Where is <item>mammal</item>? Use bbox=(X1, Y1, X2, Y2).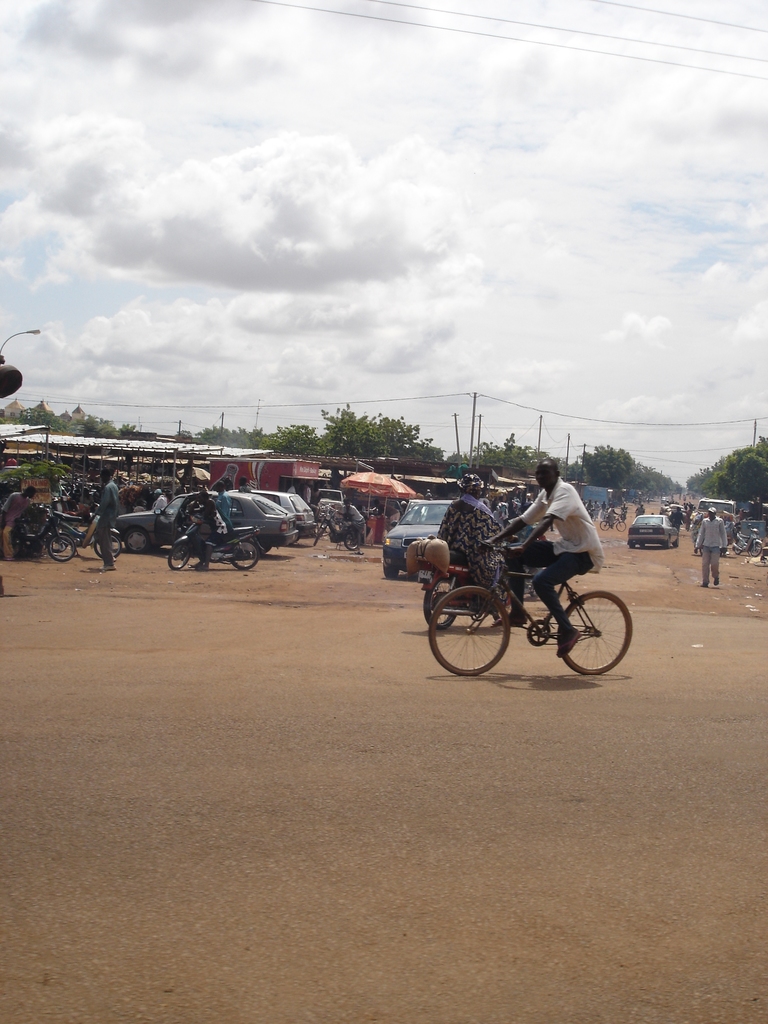
bbox=(0, 483, 35, 562).
